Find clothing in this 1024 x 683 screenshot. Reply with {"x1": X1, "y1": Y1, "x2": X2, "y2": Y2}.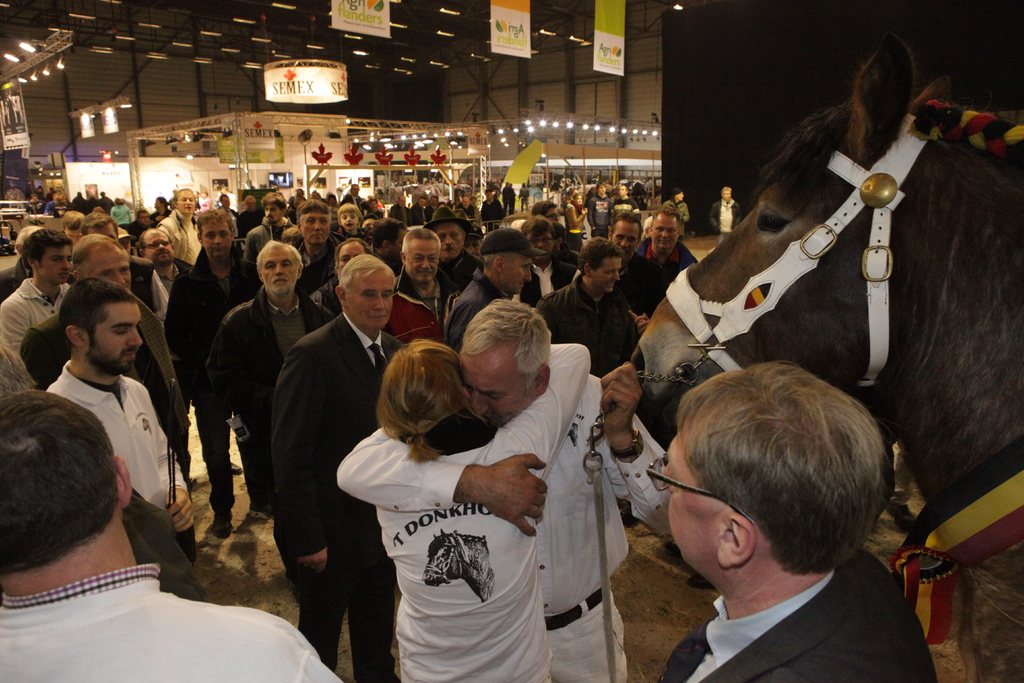
{"x1": 536, "y1": 280, "x2": 633, "y2": 374}.
